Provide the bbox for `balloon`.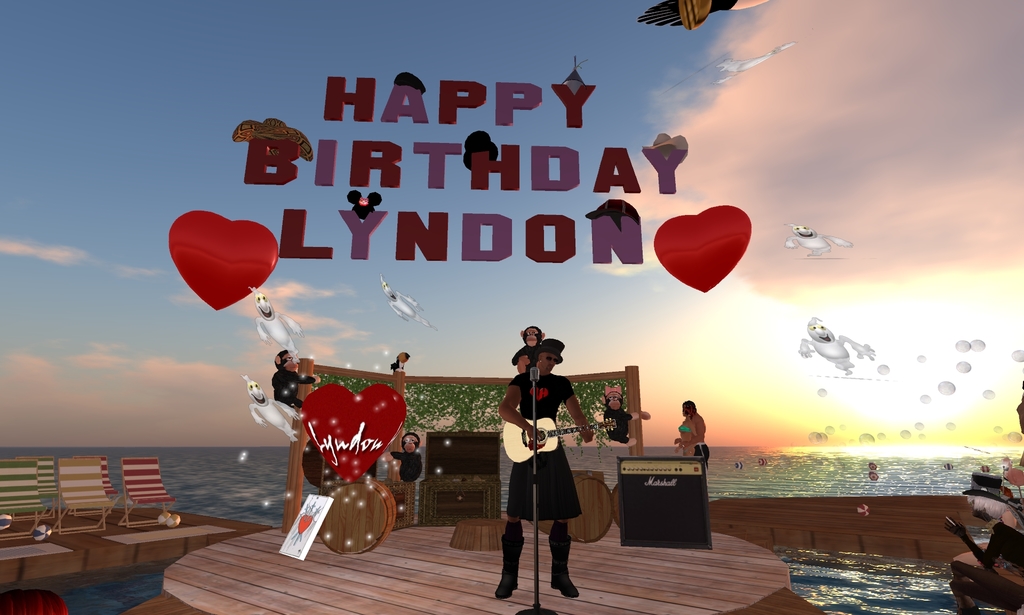
170,209,279,309.
